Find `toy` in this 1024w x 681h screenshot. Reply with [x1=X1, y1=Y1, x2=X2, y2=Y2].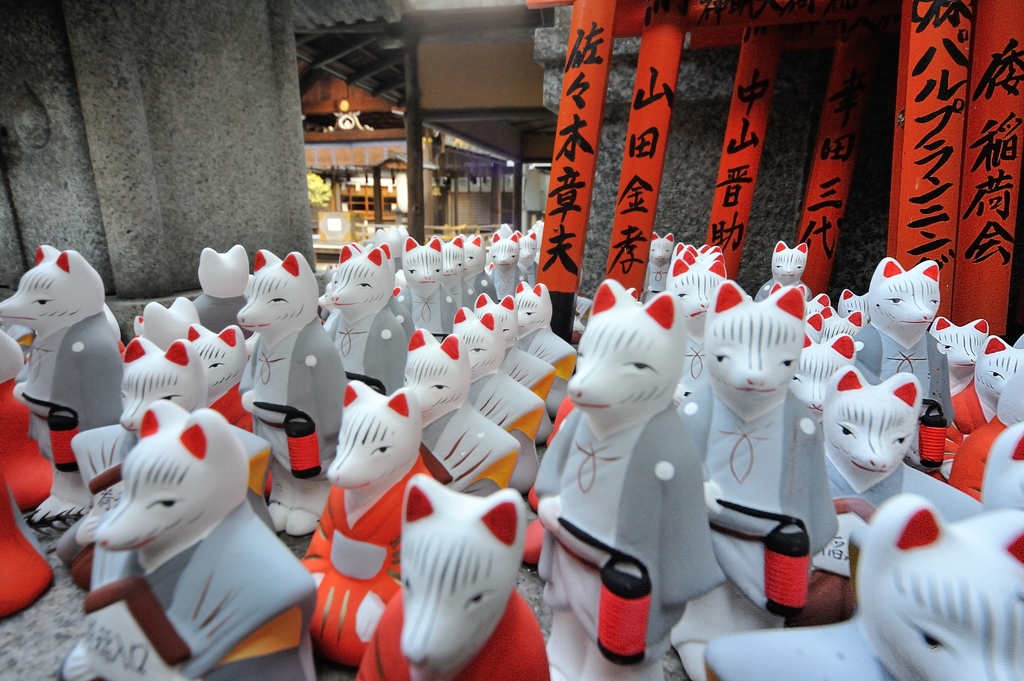
[x1=401, y1=237, x2=458, y2=343].
